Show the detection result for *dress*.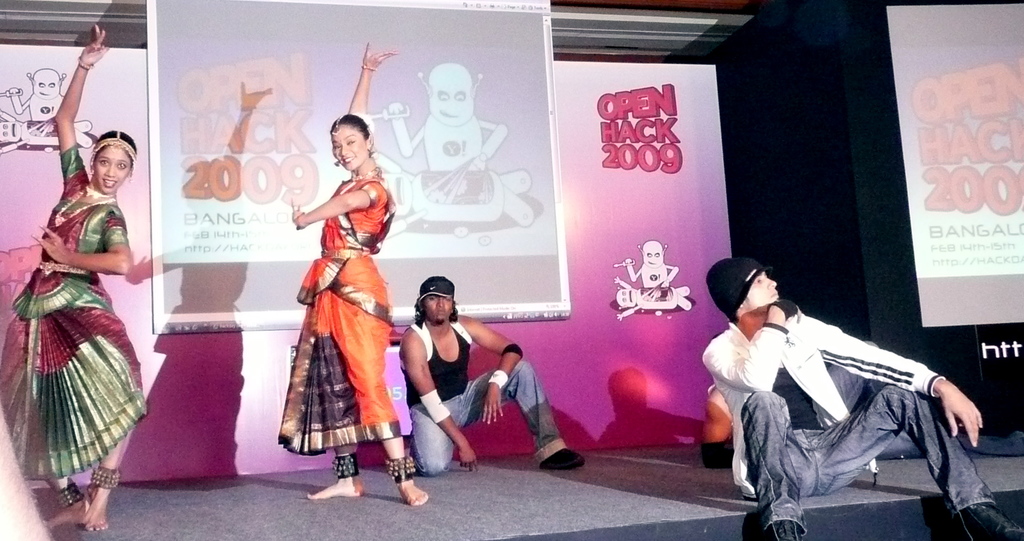
bbox=[702, 323, 943, 496].
